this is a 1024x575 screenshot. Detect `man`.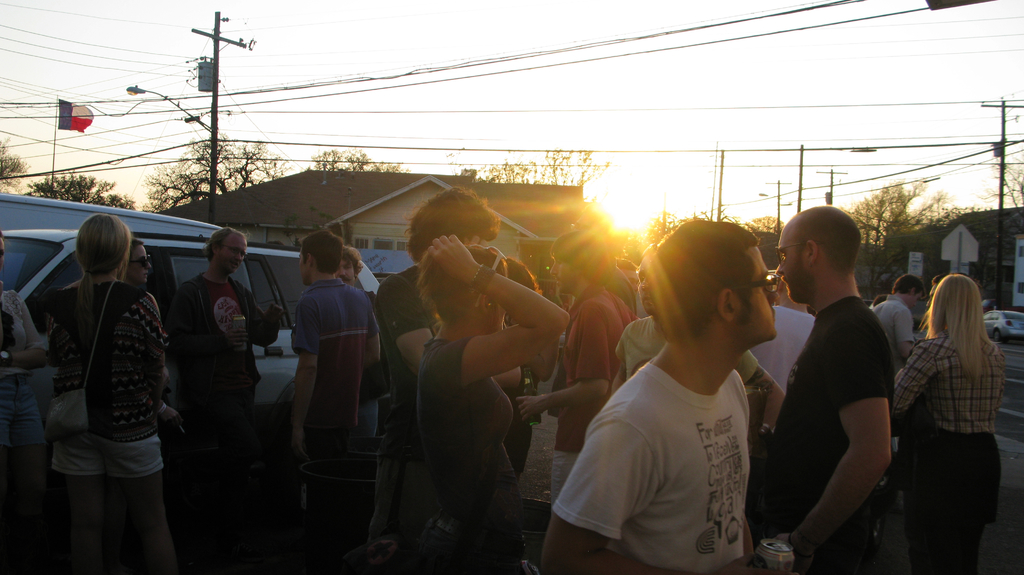
crop(865, 274, 927, 395).
